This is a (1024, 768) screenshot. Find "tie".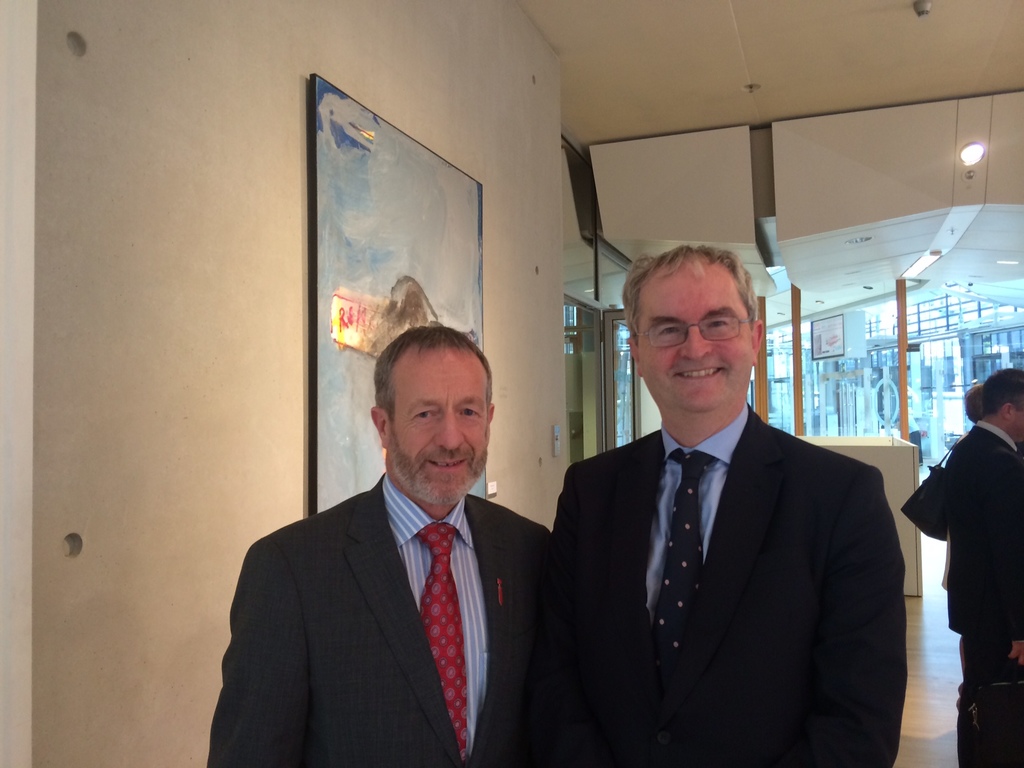
Bounding box: (left=649, top=446, right=721, bottom=651).
